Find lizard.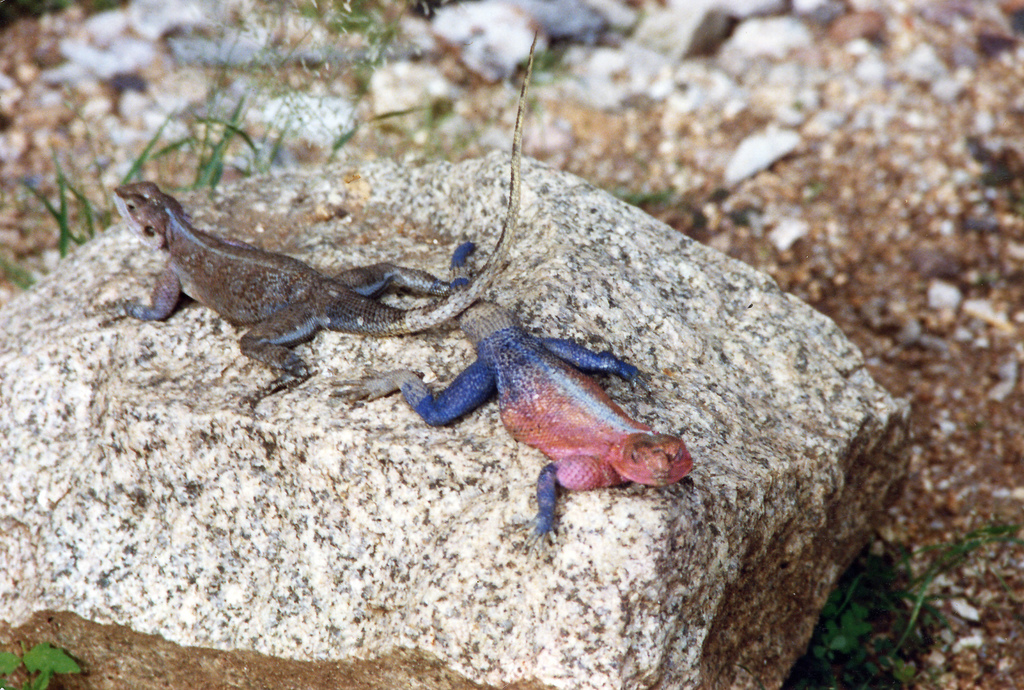
bbox=(125, 186, 519, 395).
